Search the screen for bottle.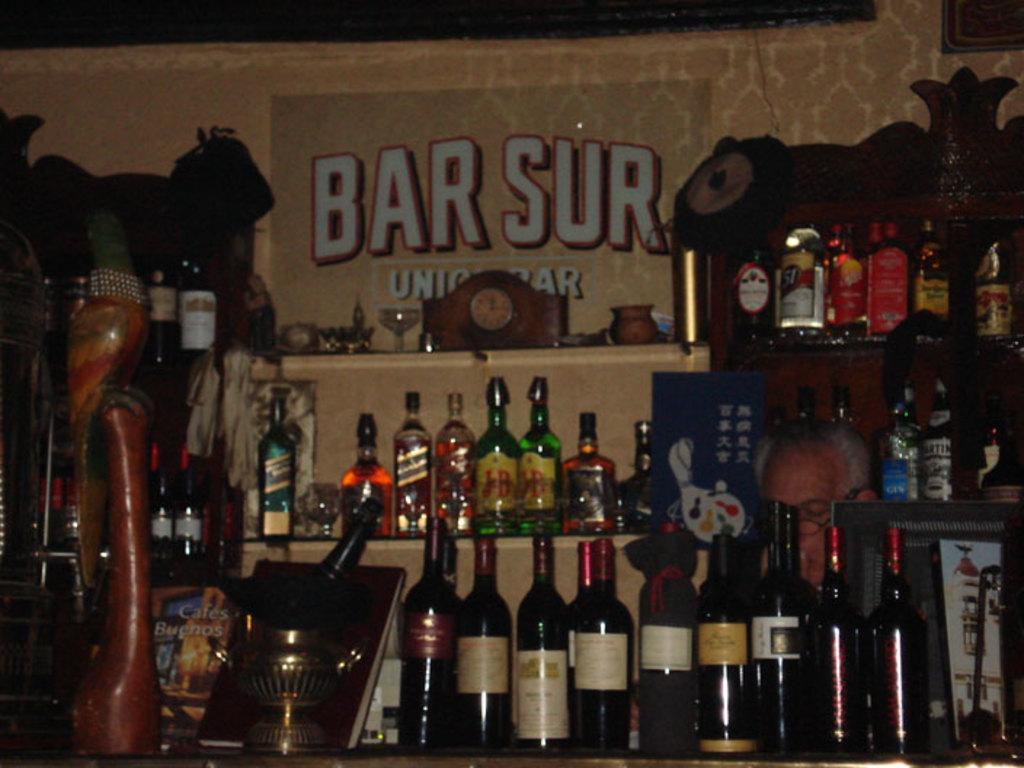
Found at select_region(627, 521, 700, 756).
